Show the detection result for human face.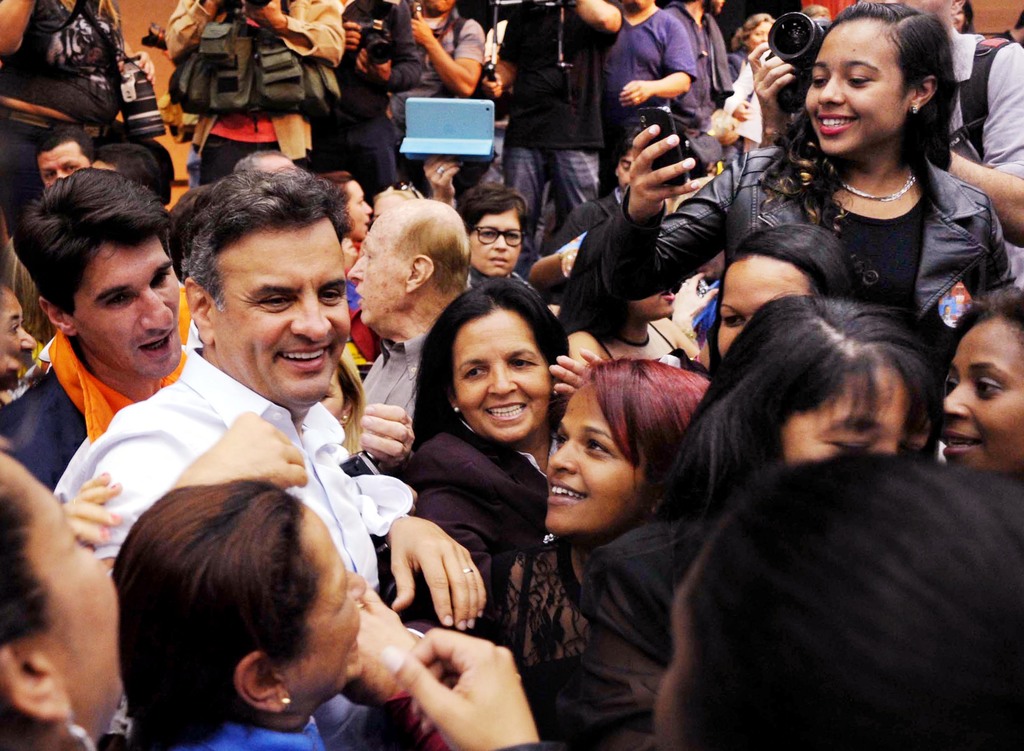
{"x1": 750, "y1": 24, "x2": 769, "y2": 46}.
